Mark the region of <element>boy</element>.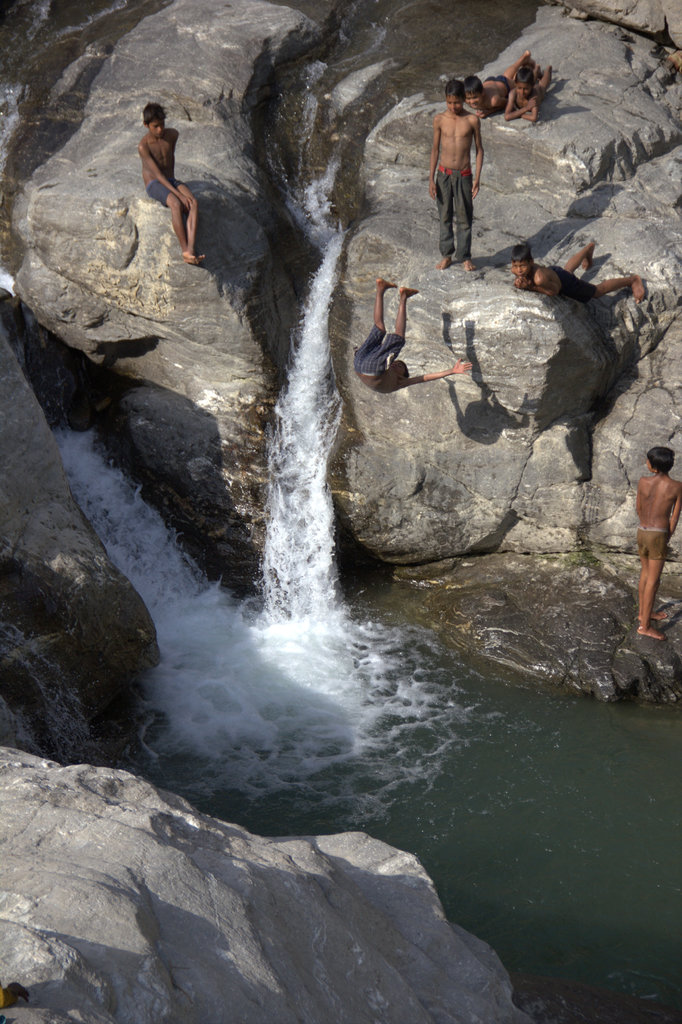
Region: bbox=[115, 90, 206, 271].
